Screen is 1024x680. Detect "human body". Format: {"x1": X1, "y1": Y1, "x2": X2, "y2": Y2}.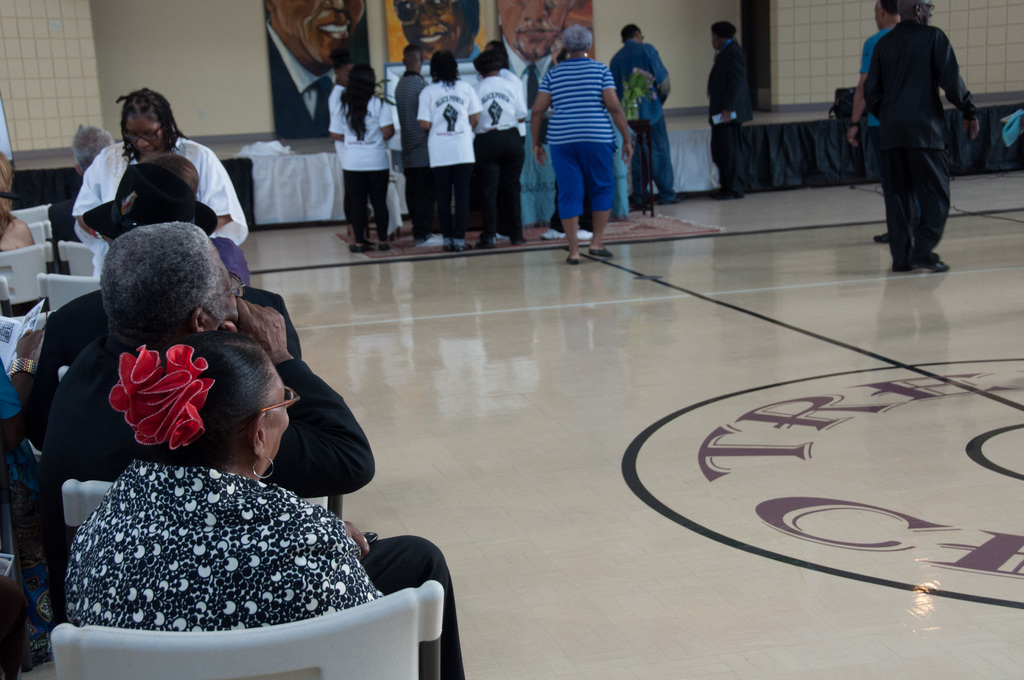
{"x1": 414, "y1": 53, "x2": 480, "y2": 245}.
